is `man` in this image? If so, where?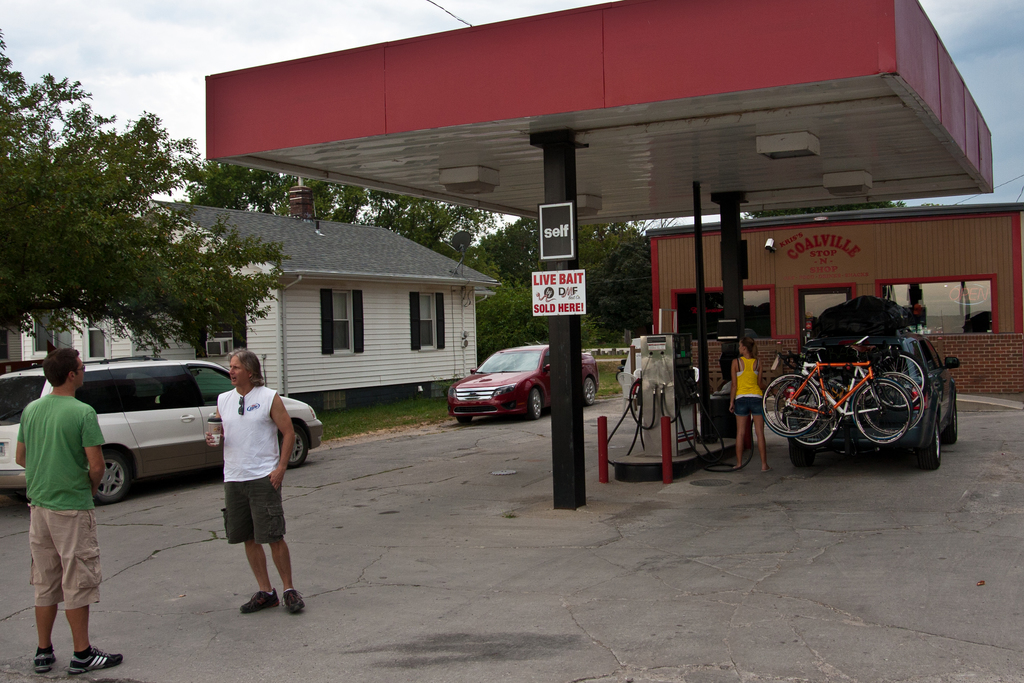
Yes, at 12, 347, 122, 673.
